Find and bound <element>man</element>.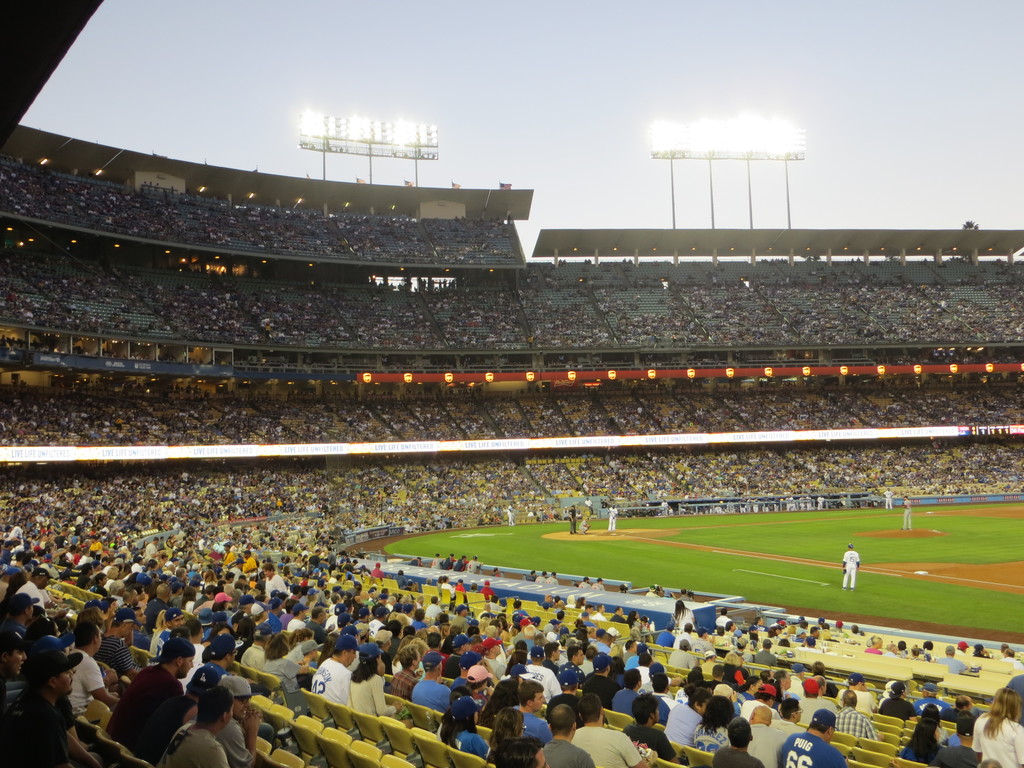
Bound: left=5, top=590, right=35, bottom=637.
